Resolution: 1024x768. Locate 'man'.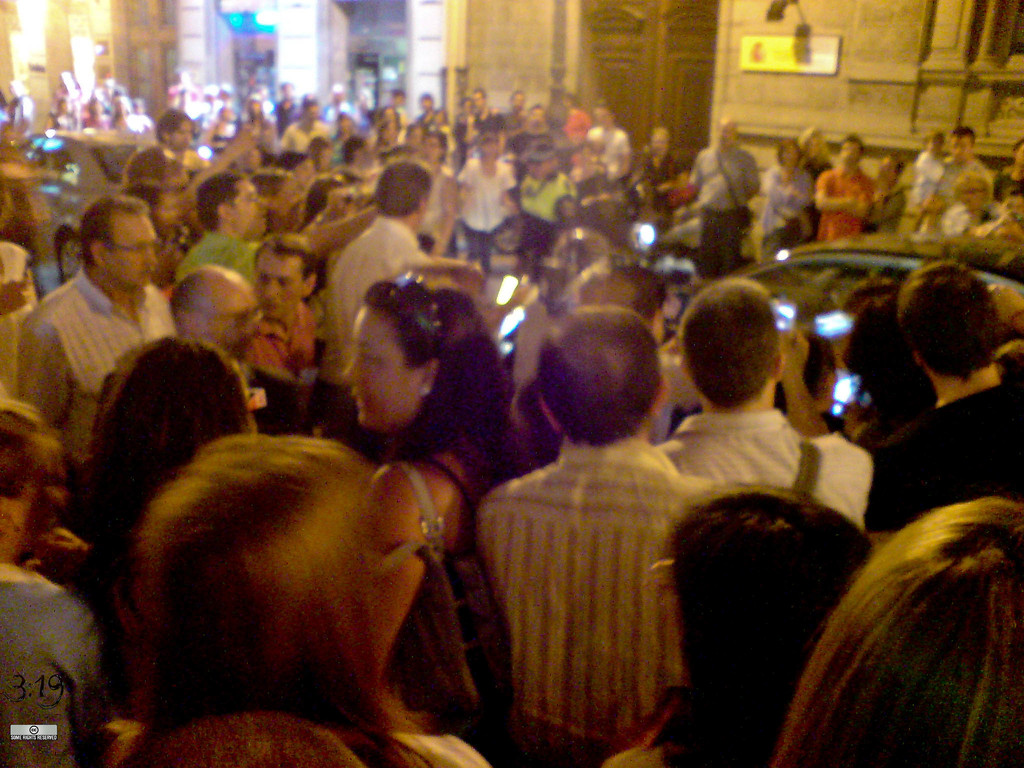
bbox=(313, 161, 435, 376).
